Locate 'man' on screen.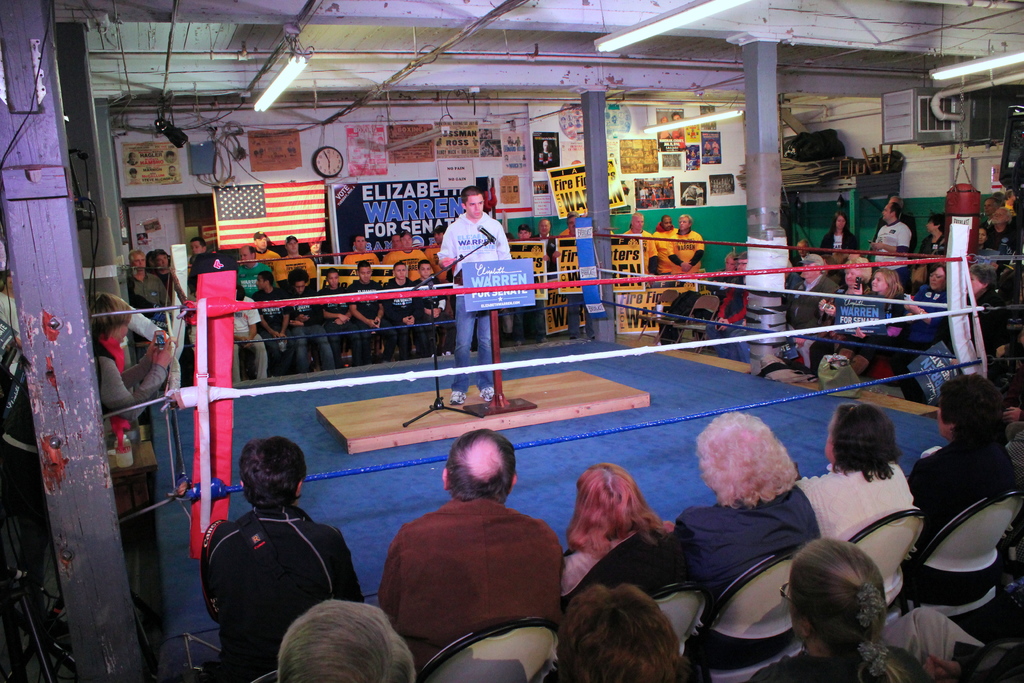
On screen at select_region(705, 250, 749, 359).
